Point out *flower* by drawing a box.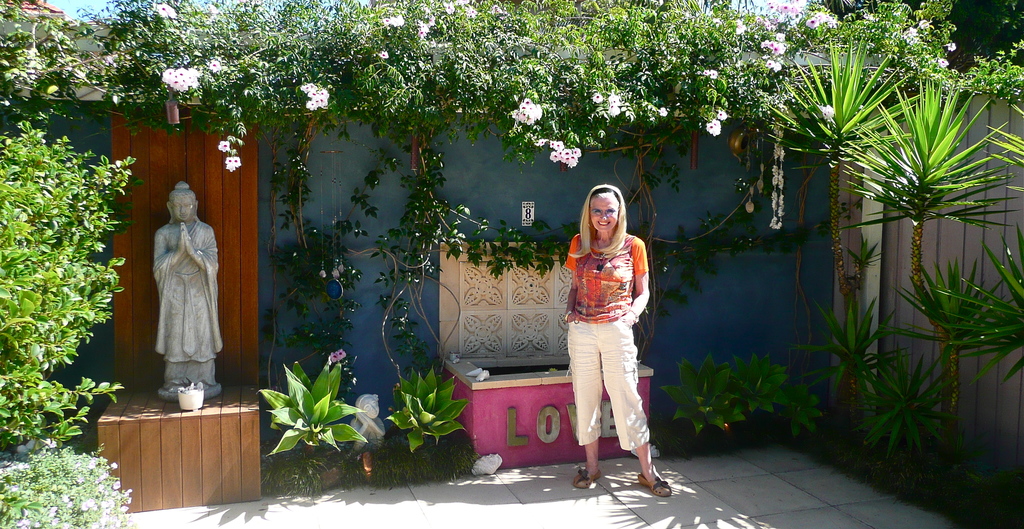
rect(720, 110, 727, 118).
